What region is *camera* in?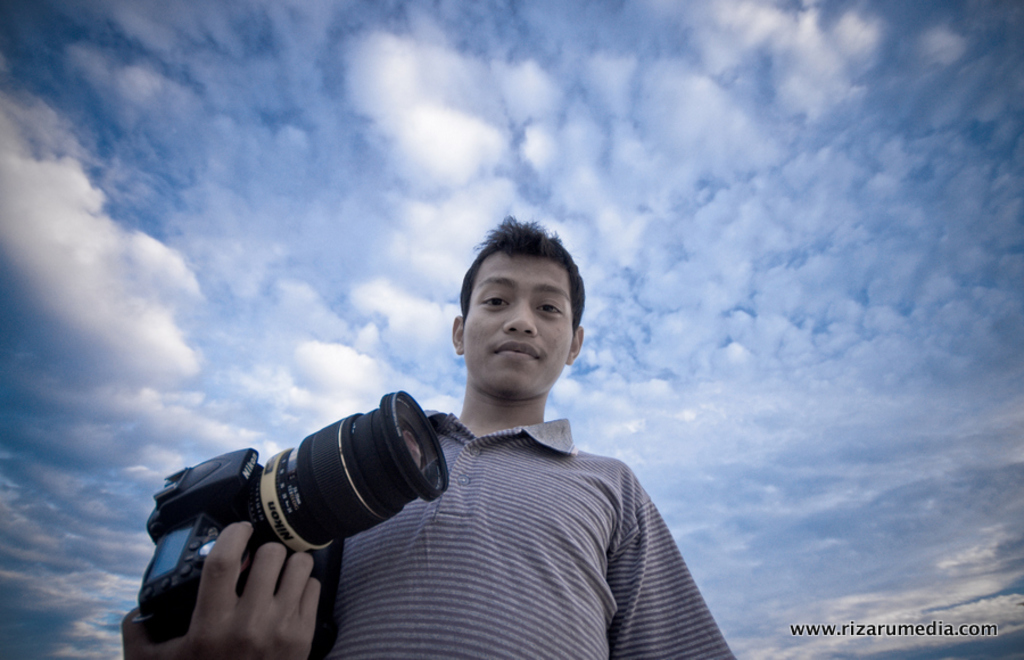
box(135, 376, 451, 646).
